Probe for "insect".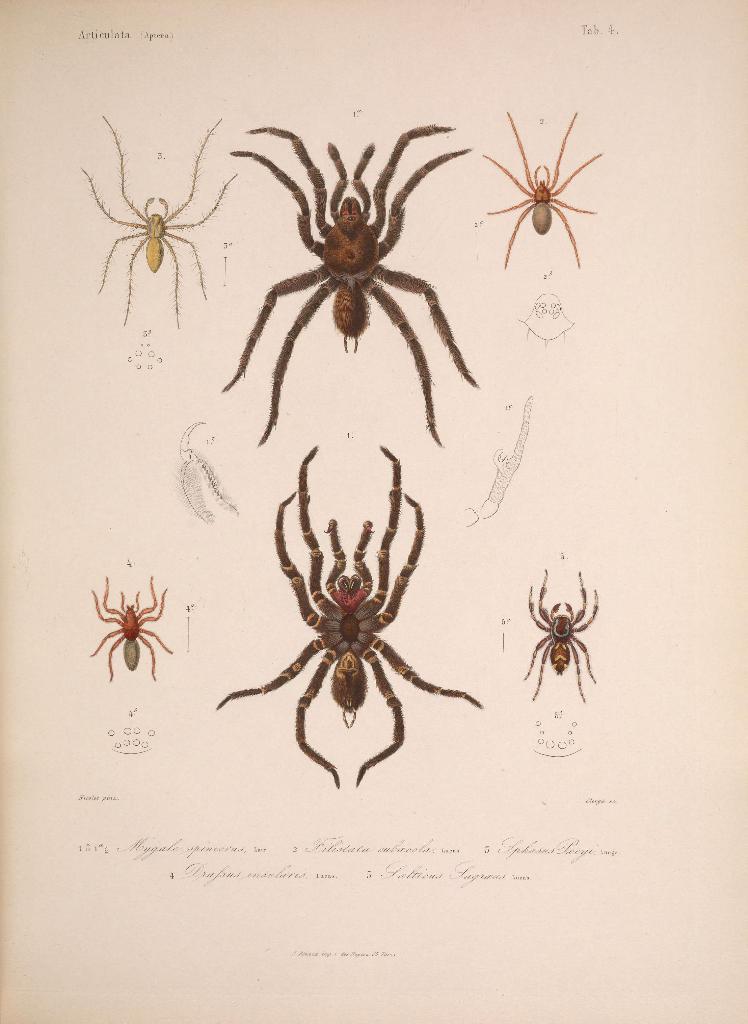
Probe result: x1=222, y1=124, x2=488, y2=449.
